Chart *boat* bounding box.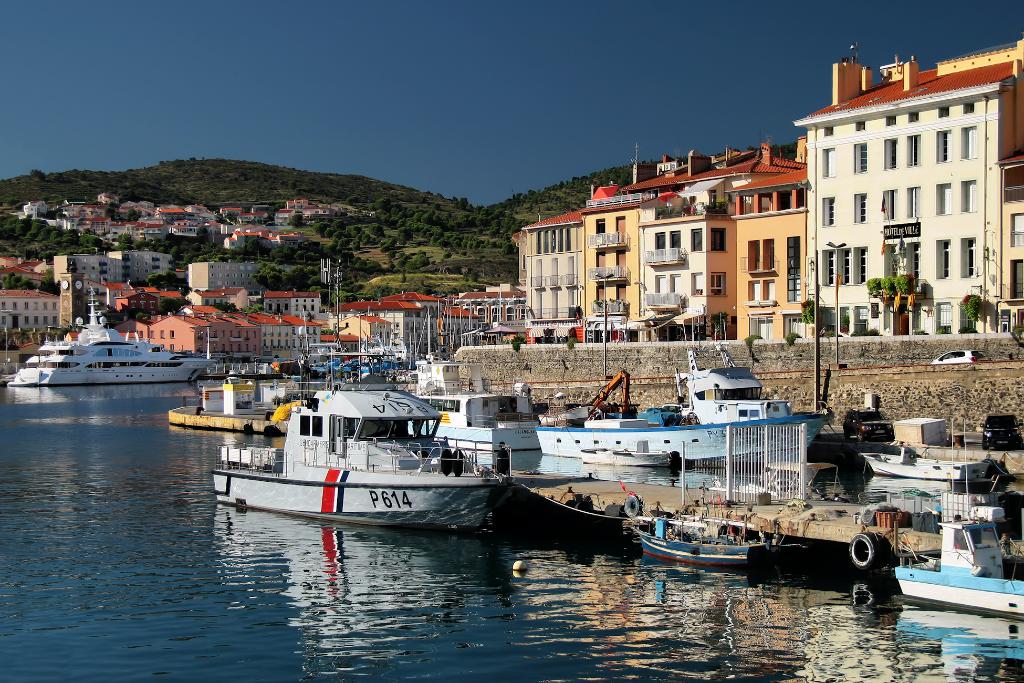
Charted: select_region(633, 527, 772, 573).
